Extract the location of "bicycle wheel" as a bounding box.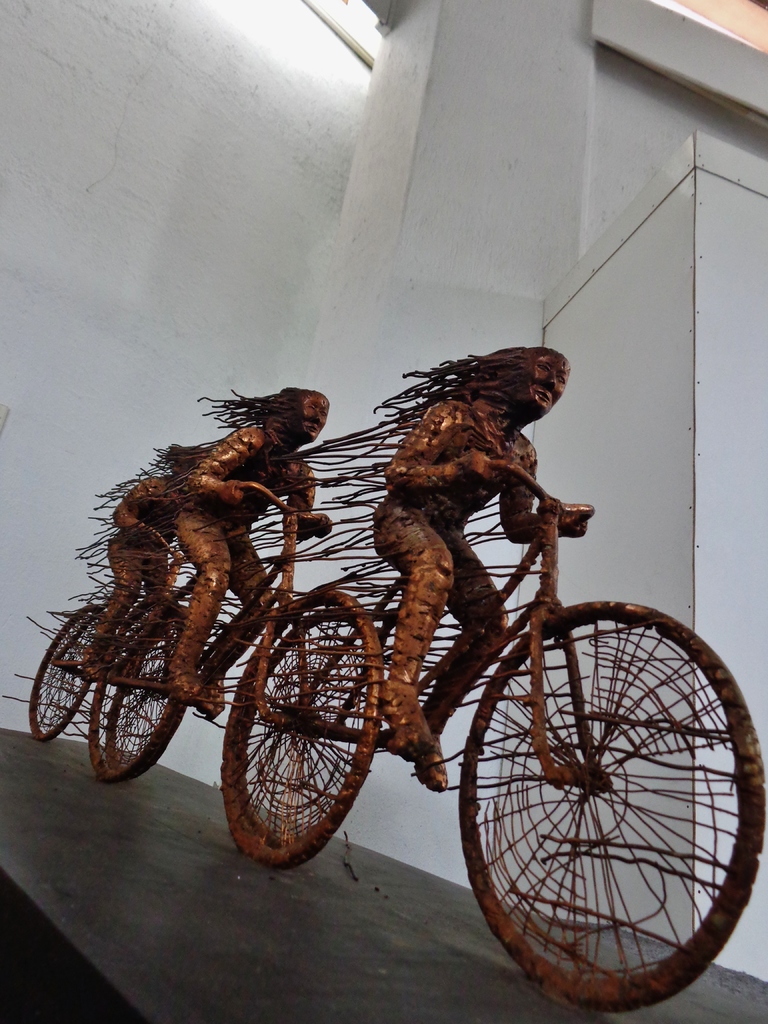
bbox=[27, 601, 108, 740].
